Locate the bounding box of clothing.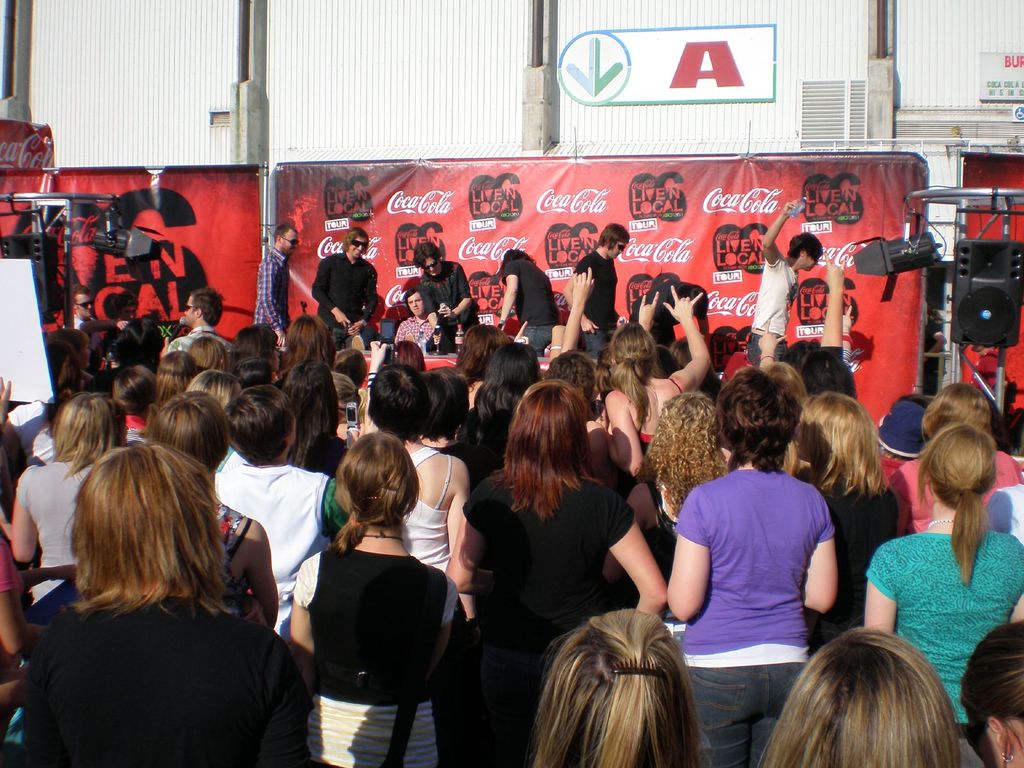
Bounding box: <region>573, 252, 616, 352</region>.
